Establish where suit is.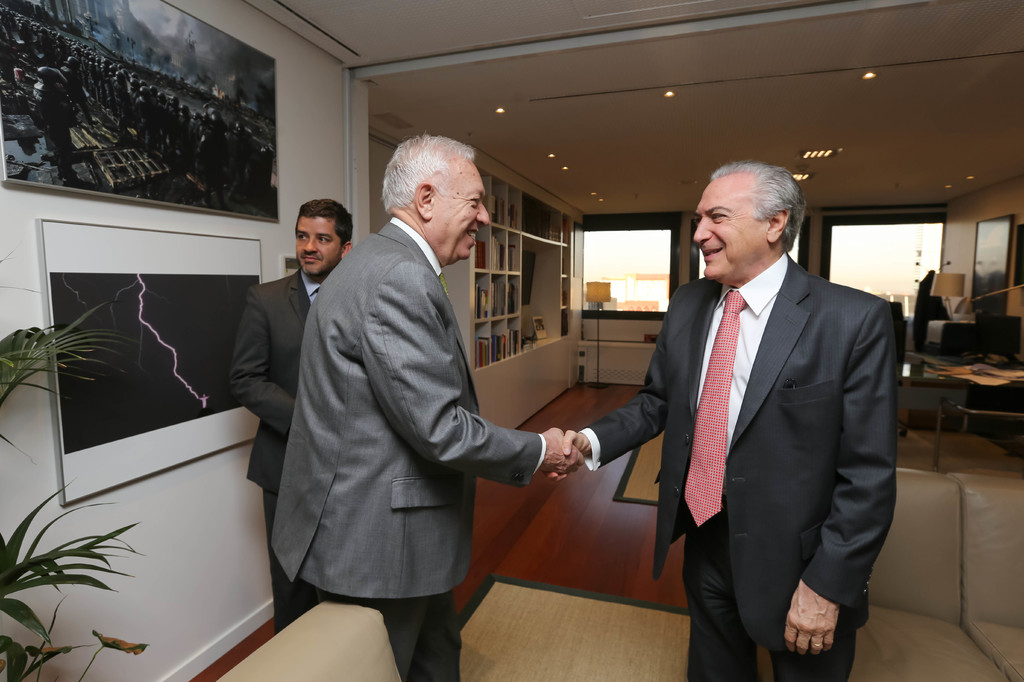
Established at <region>229, 271, 323, 578</region>.
